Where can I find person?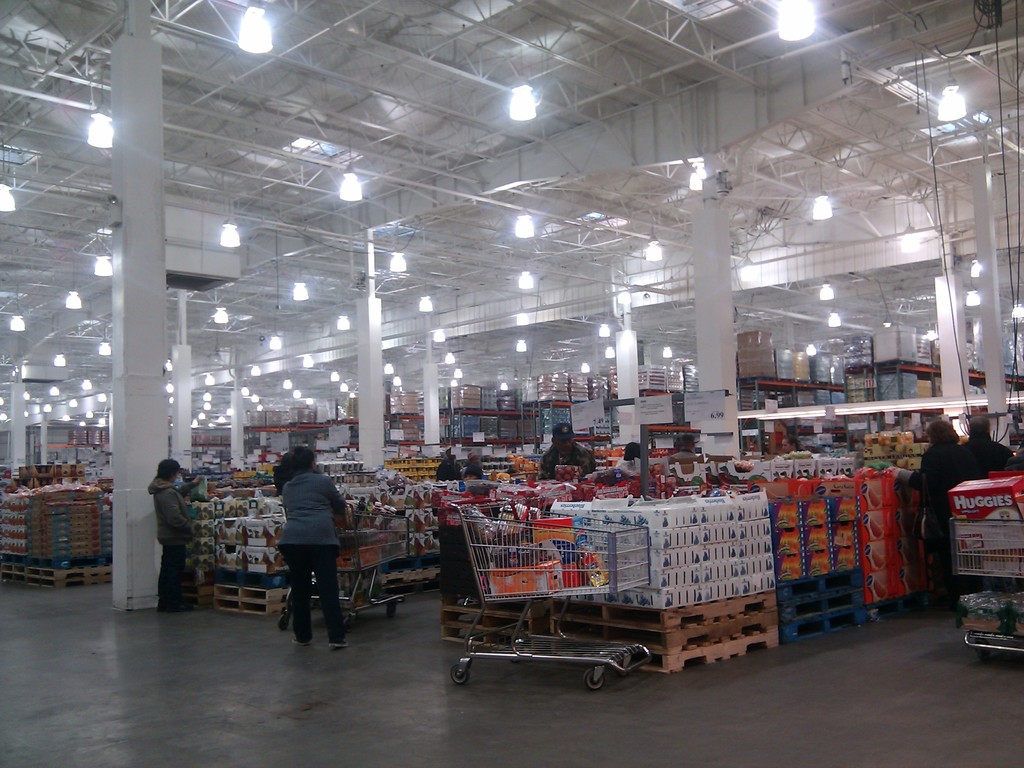
You can find it at bbox(957, 417, 1017, 481).
